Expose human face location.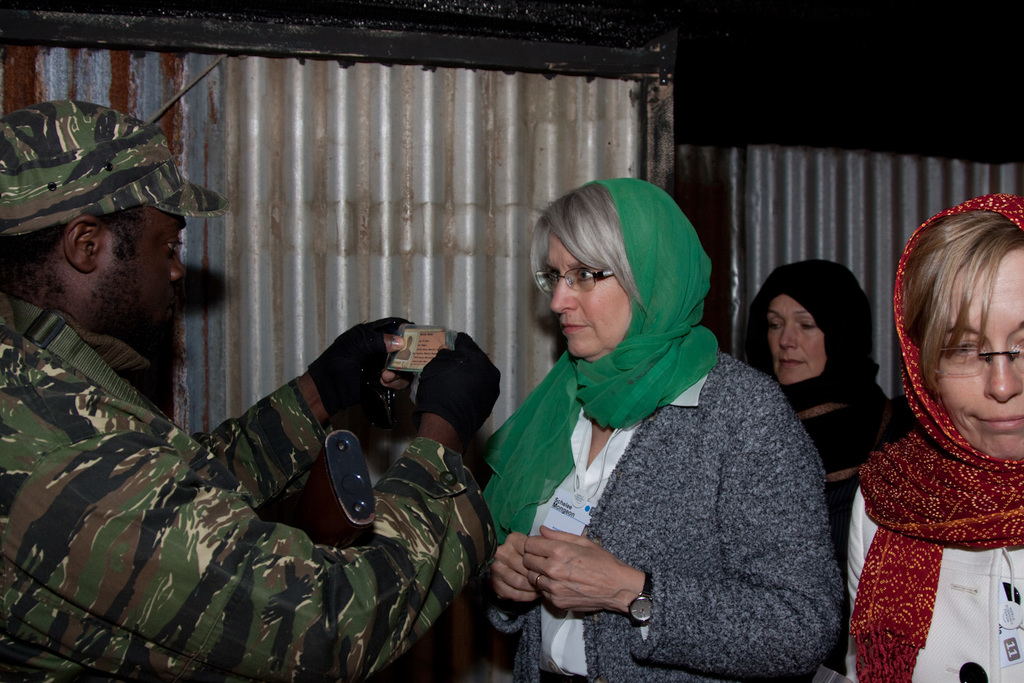
Exposed at [908,238,1023,456].
